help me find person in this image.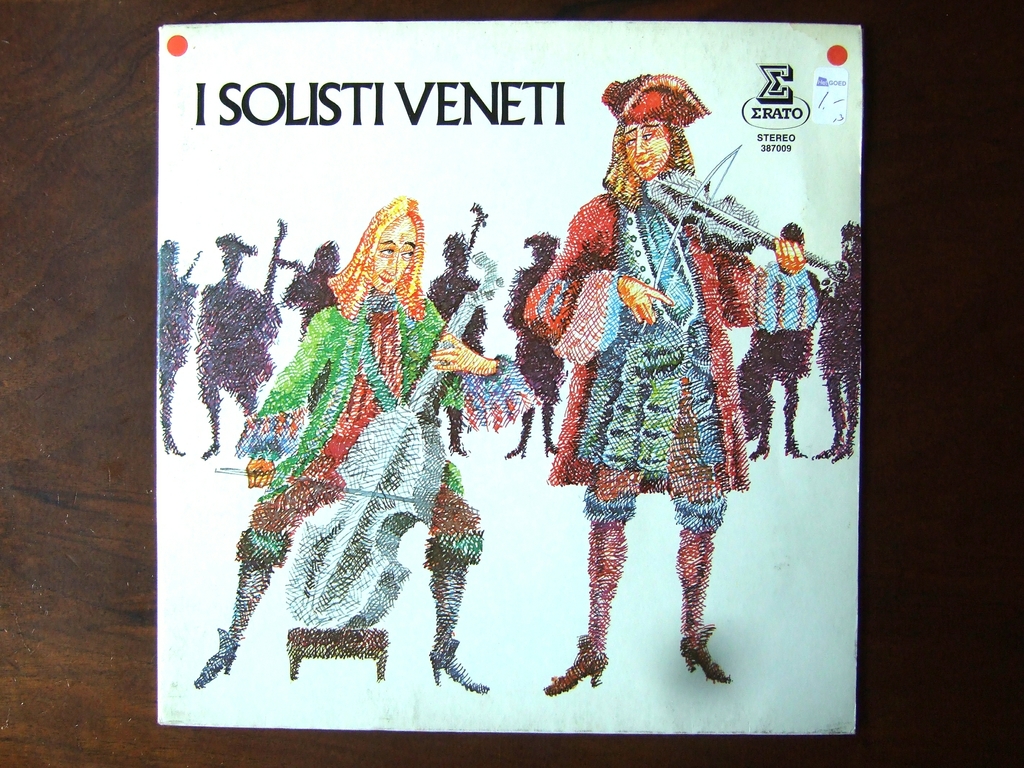
Found it: bbox=(150, 239, 202, 452).
